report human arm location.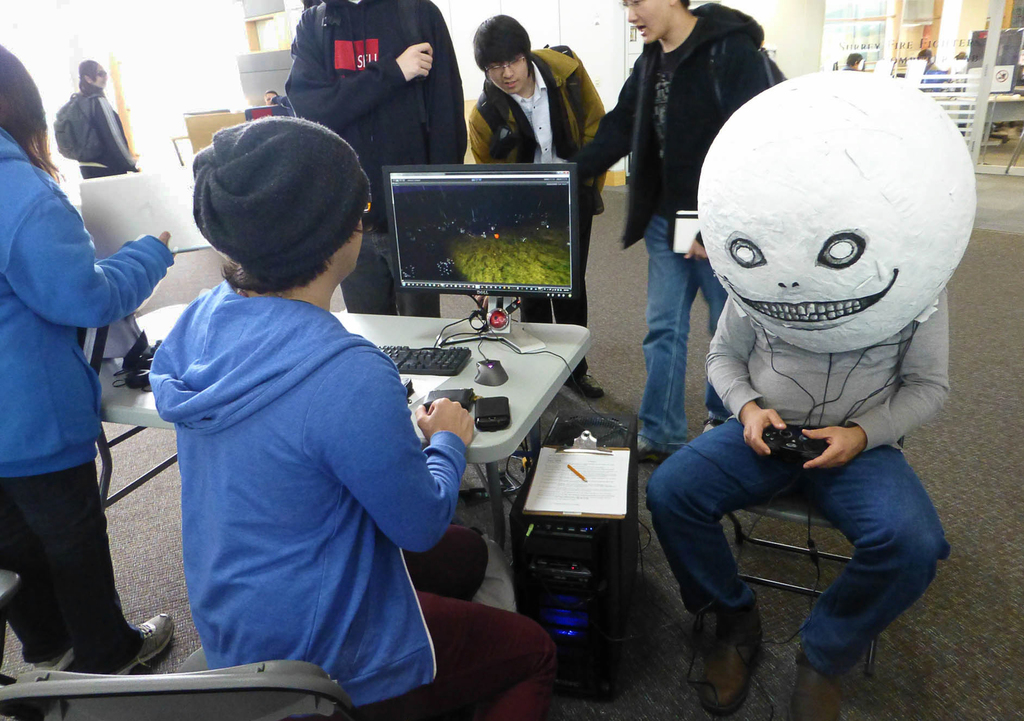
Report: <box>425,4,467,163</box>.
